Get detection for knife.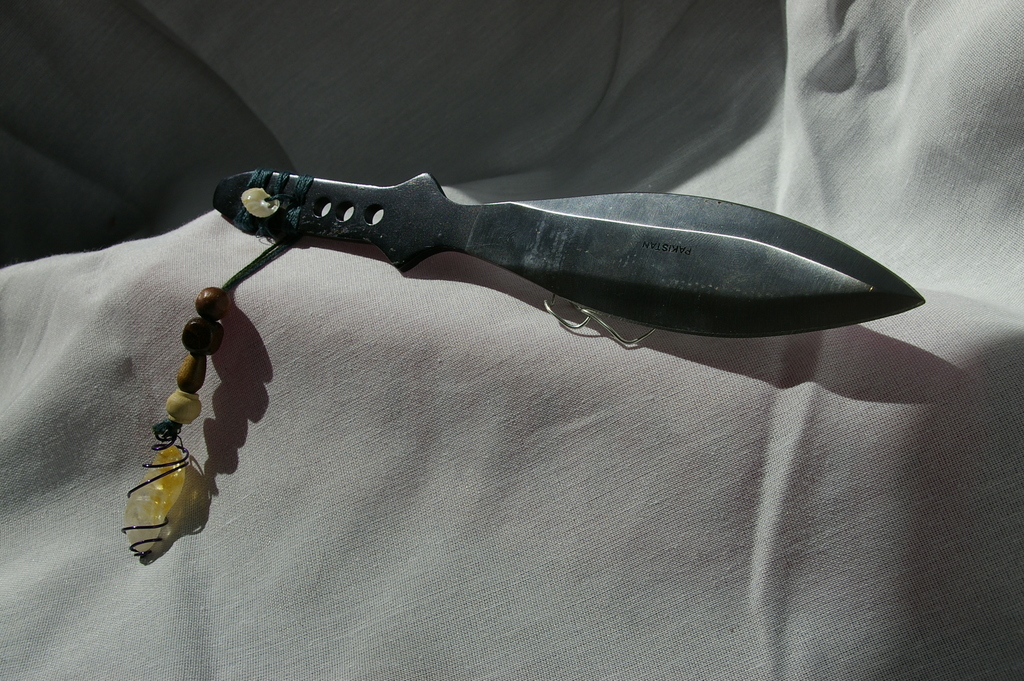
Detection: bbox=(118, 167, 925, 561).
